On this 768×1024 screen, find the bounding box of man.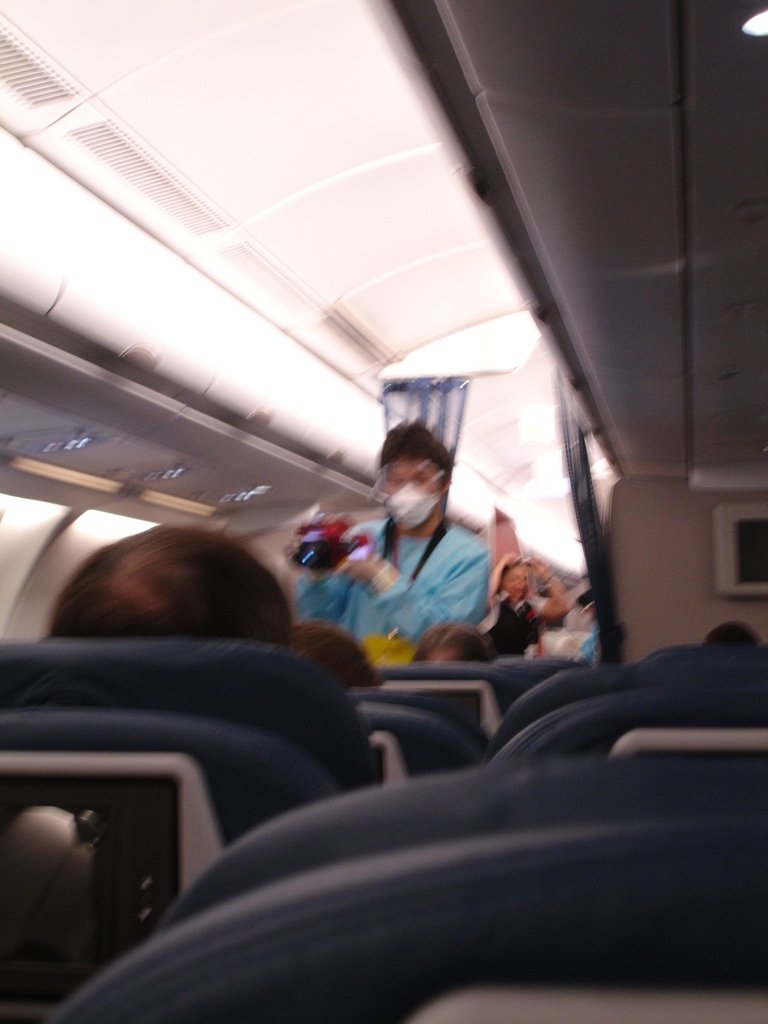
Bounding box: locate(292, 420, 540, 679).
